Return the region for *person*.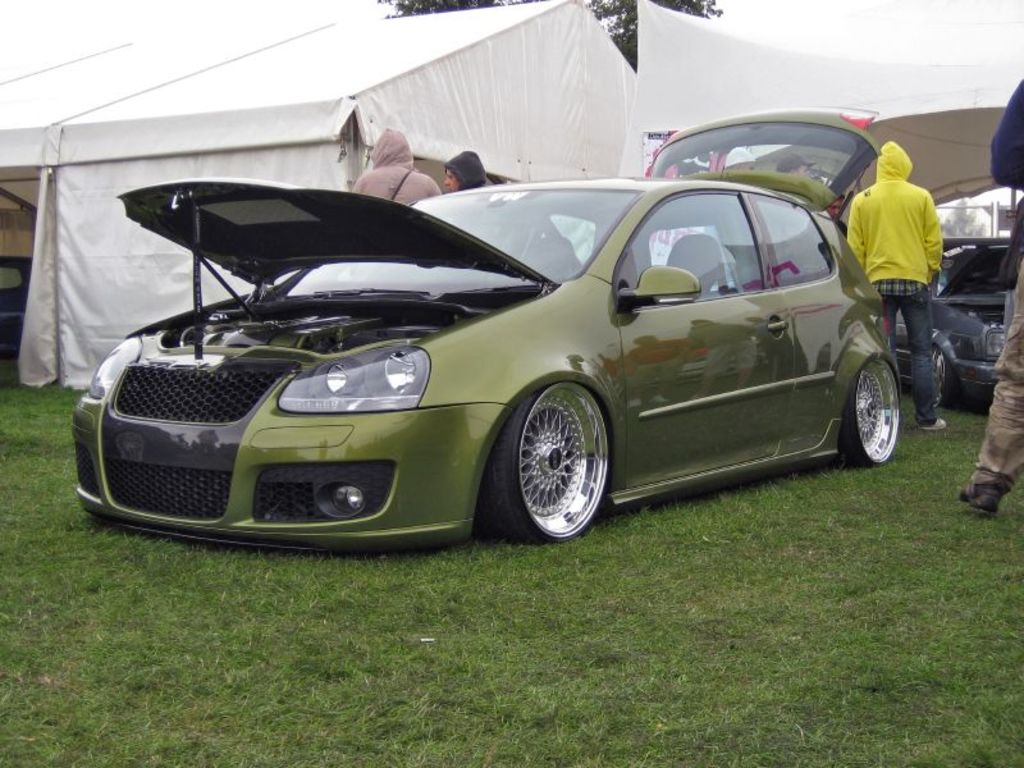
(858, 175, 964, 435).
